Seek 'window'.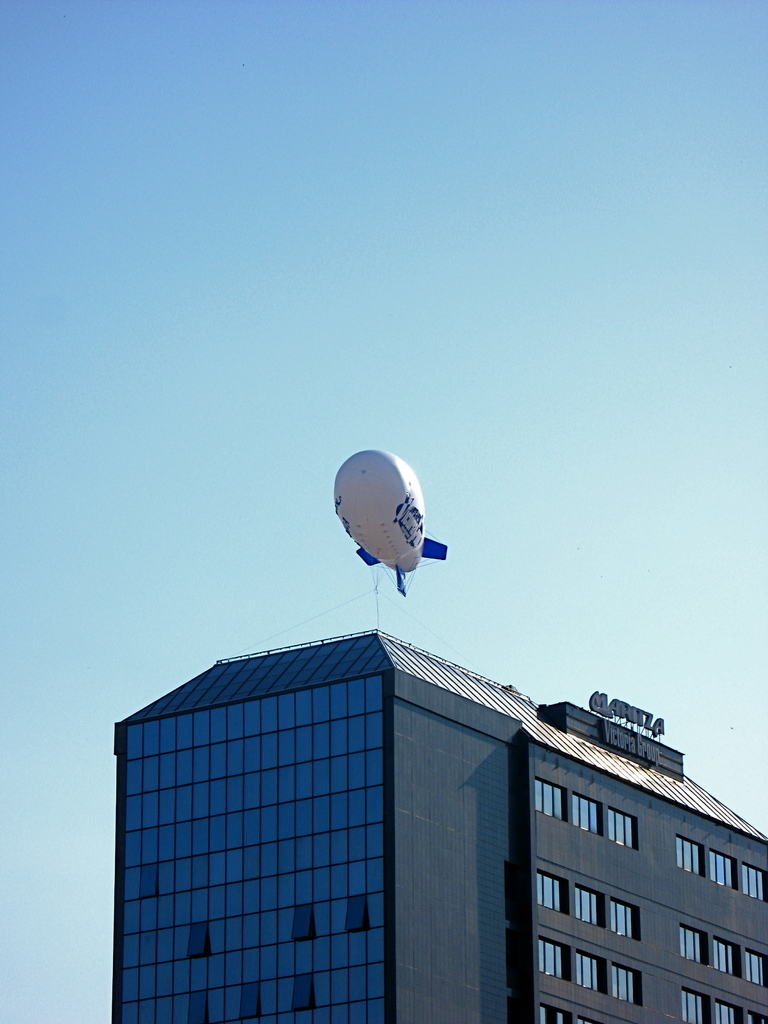
(x1=717, y1=996, x2=742, y2=1023).
